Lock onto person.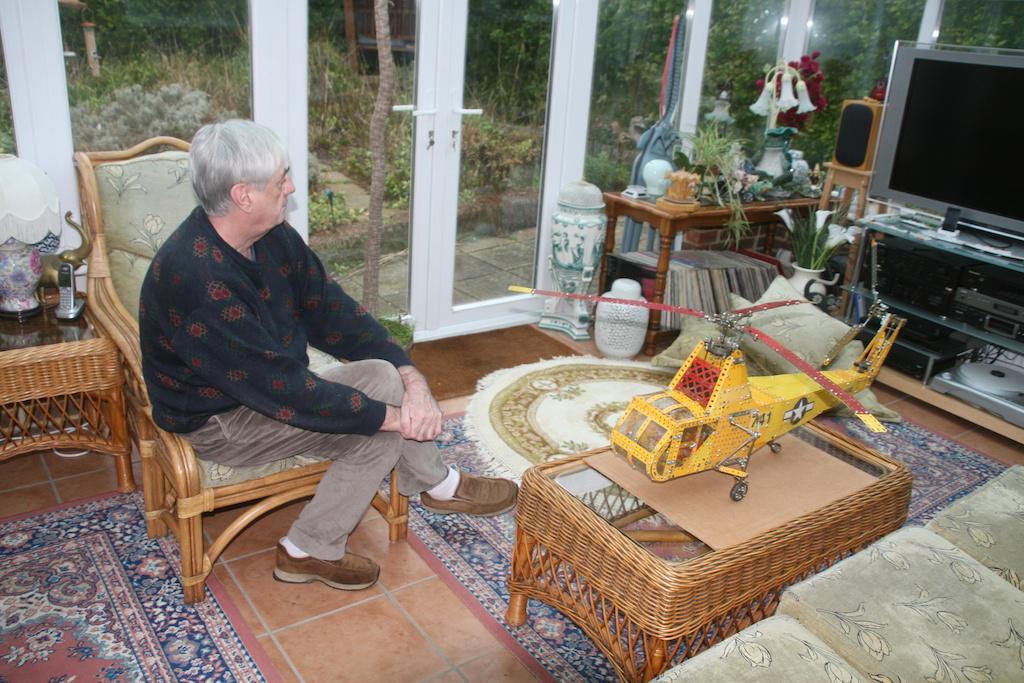
Locked: <bbox>125, 115, 423, 578</bbox>.
